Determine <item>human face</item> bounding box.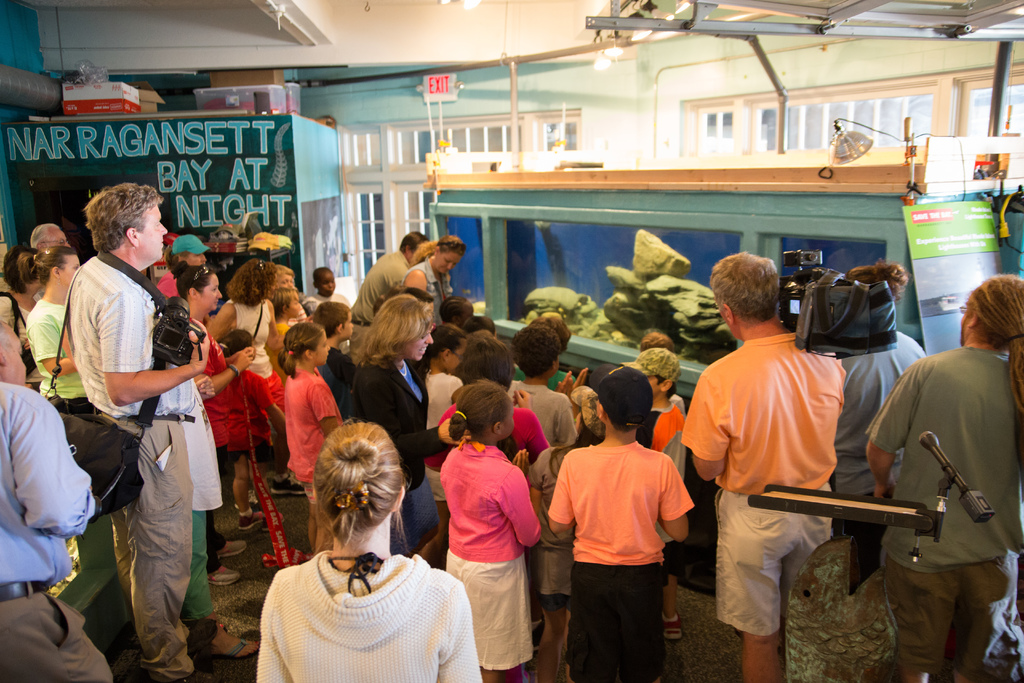
Determined: <bbox>448, 346, 465, 377</bbox>.
